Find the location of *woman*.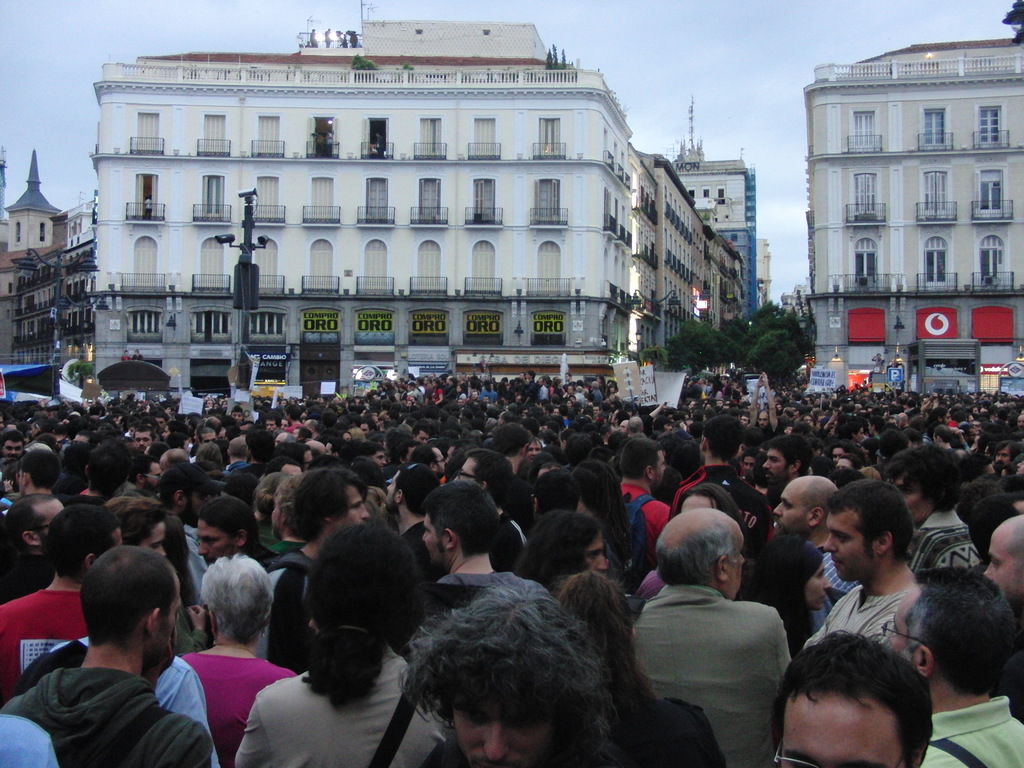
Location: detection(741, 535, 837, 662).
